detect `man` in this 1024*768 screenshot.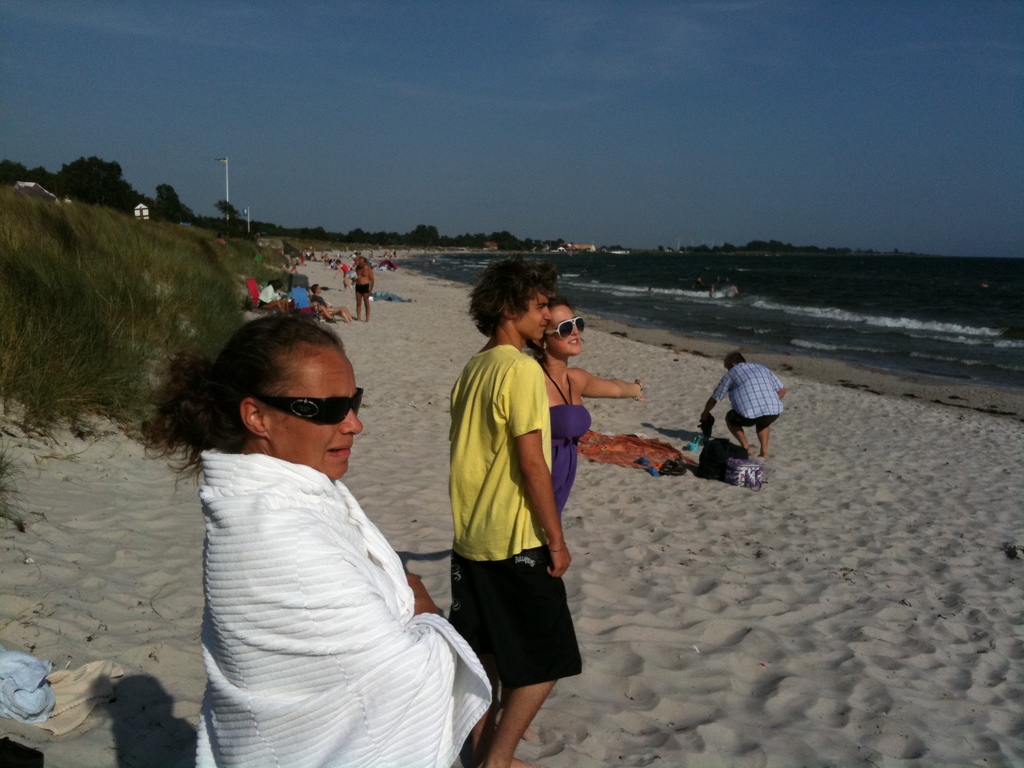
Detection: pyautogui.locateOnScreen(357, 257, 372, 324).
